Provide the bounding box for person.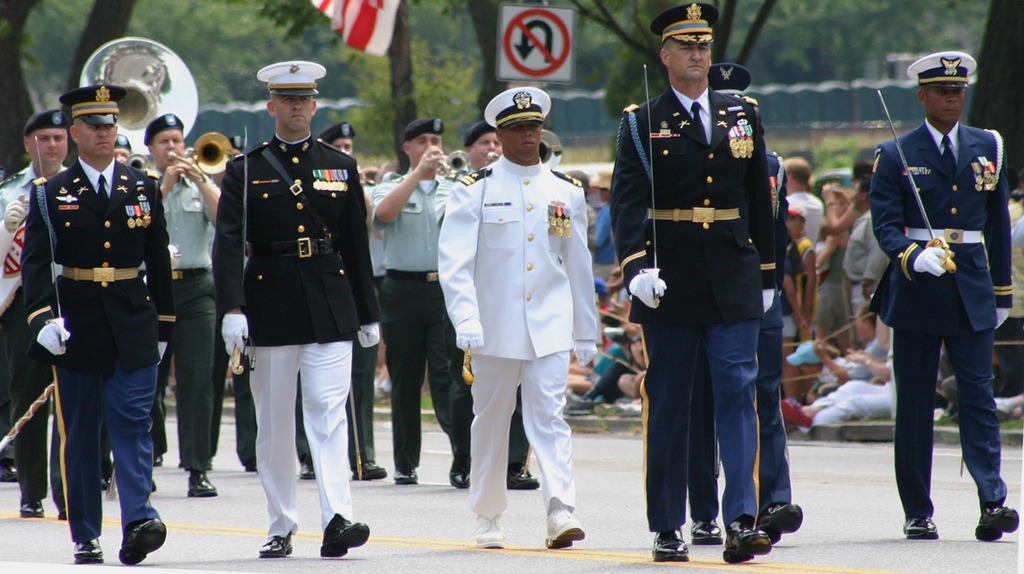
left=132, top=115, right=224, bottom=497.
